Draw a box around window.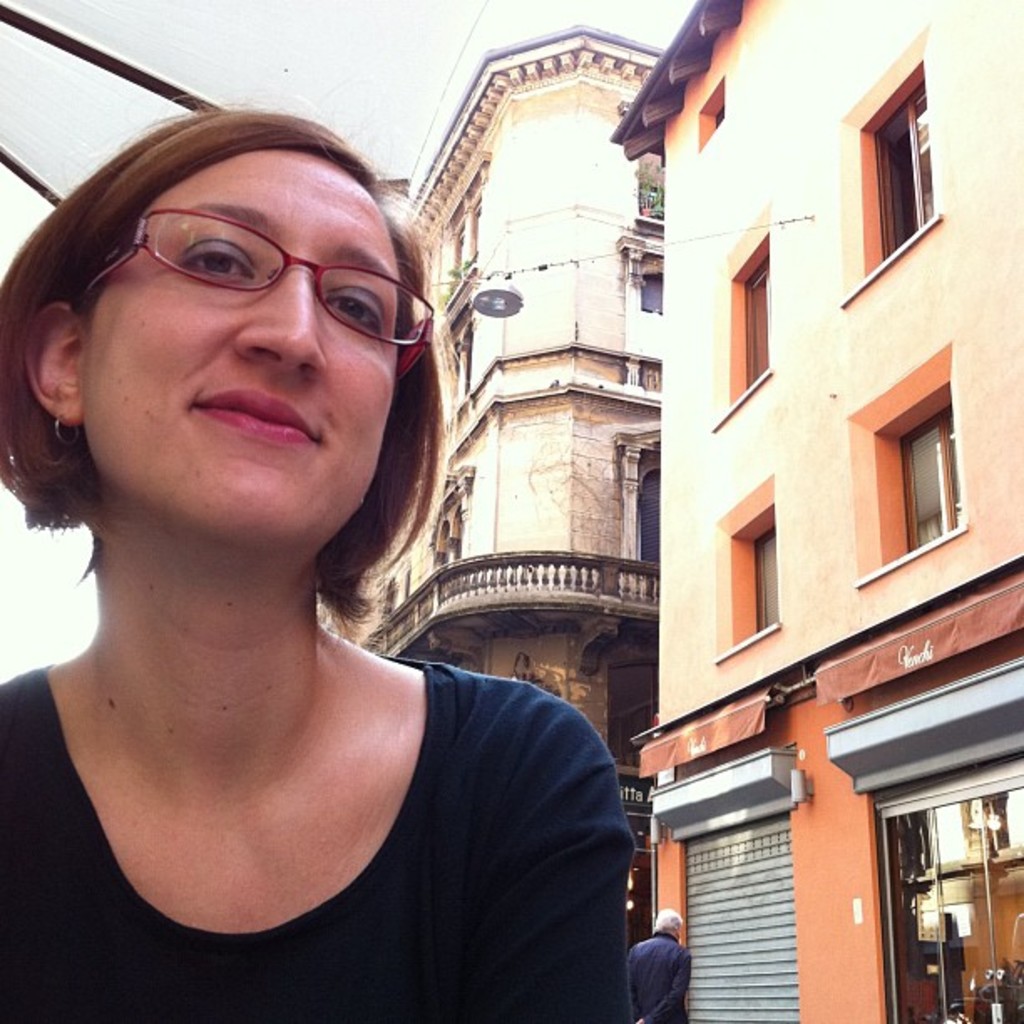
BBox(733, 248, 773, 402).
